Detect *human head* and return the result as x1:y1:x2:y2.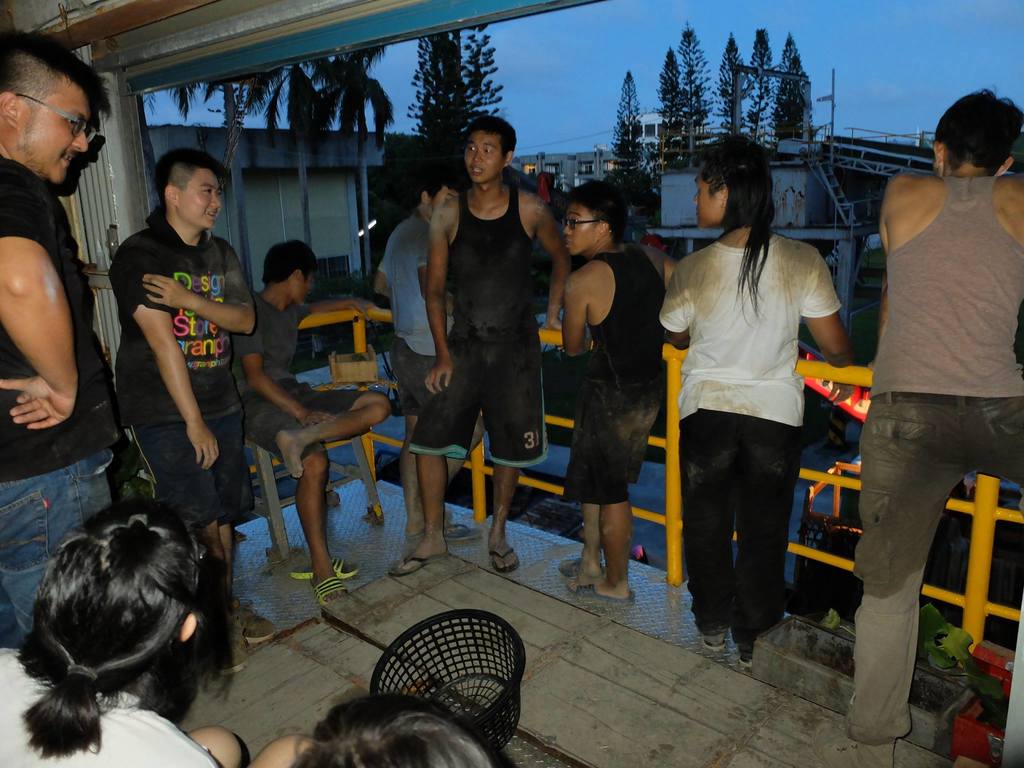
415:183:459:219.
